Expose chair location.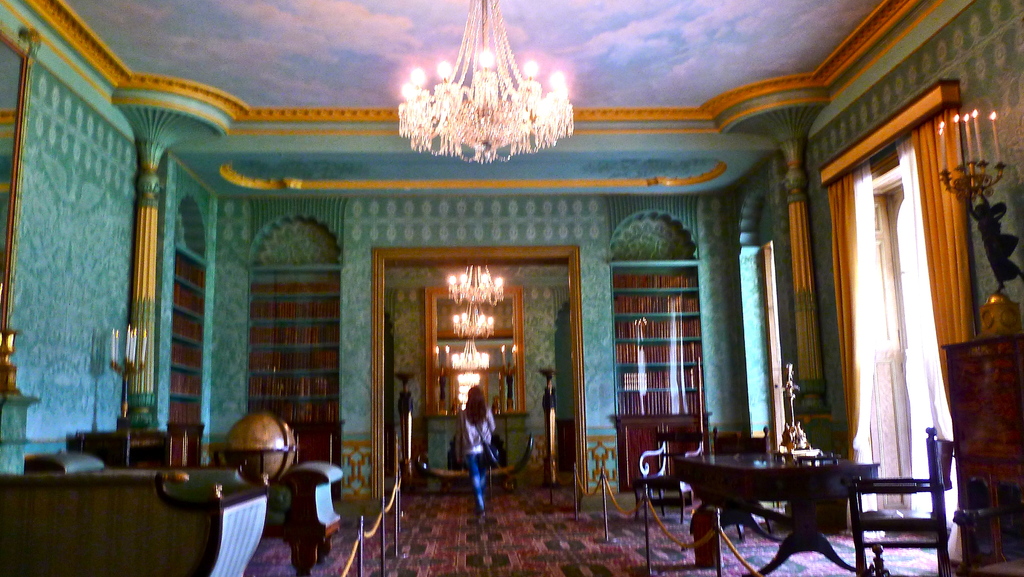
Exposed at rect(858, 442, 964, 569).
